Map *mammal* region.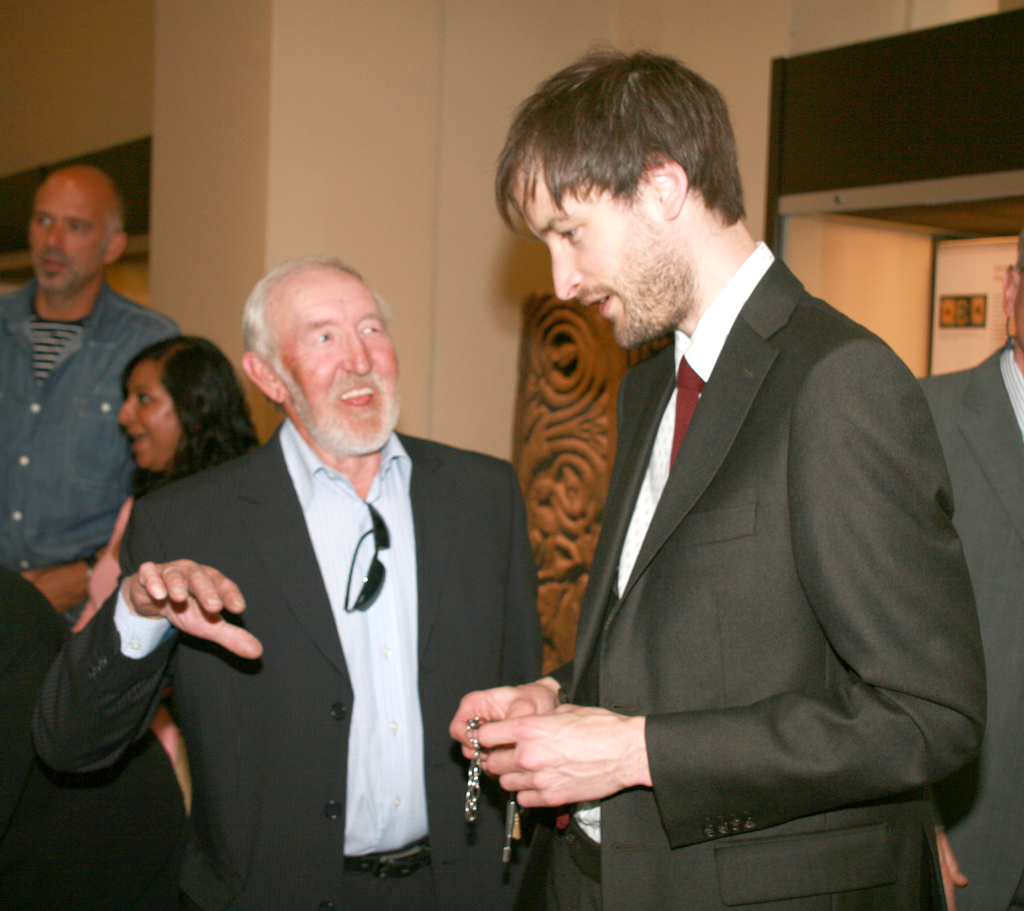
Mapped to 0:175:182:610.
